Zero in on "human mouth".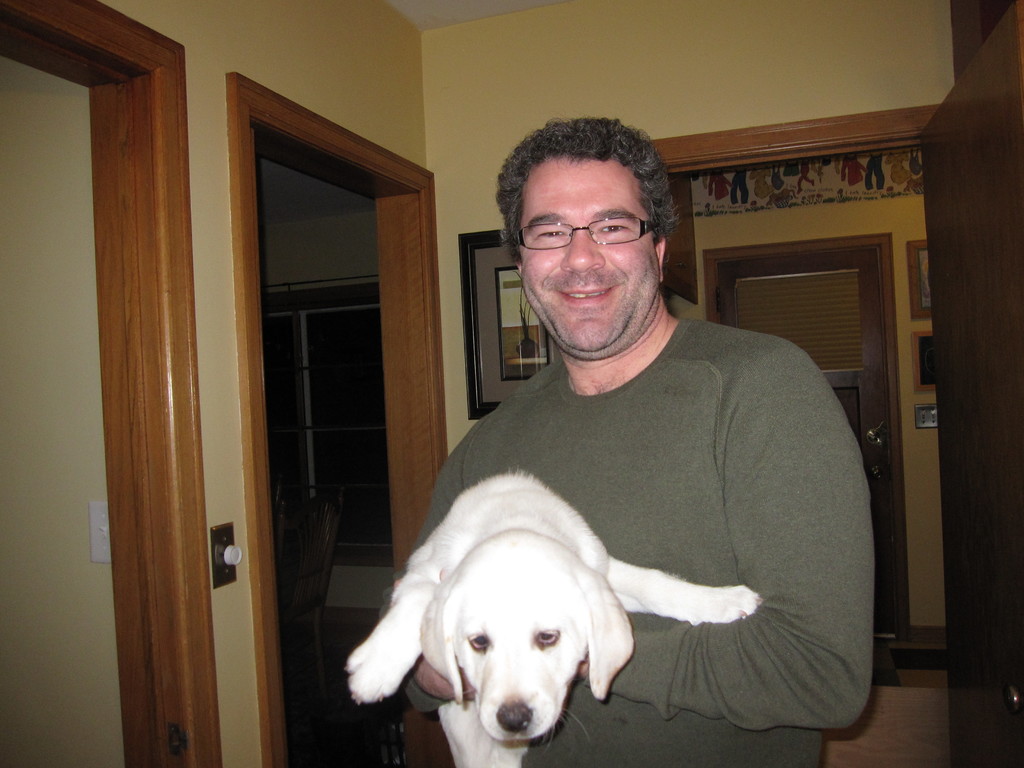
Zeroed in: bbox=[558, 289, 618, 307].
